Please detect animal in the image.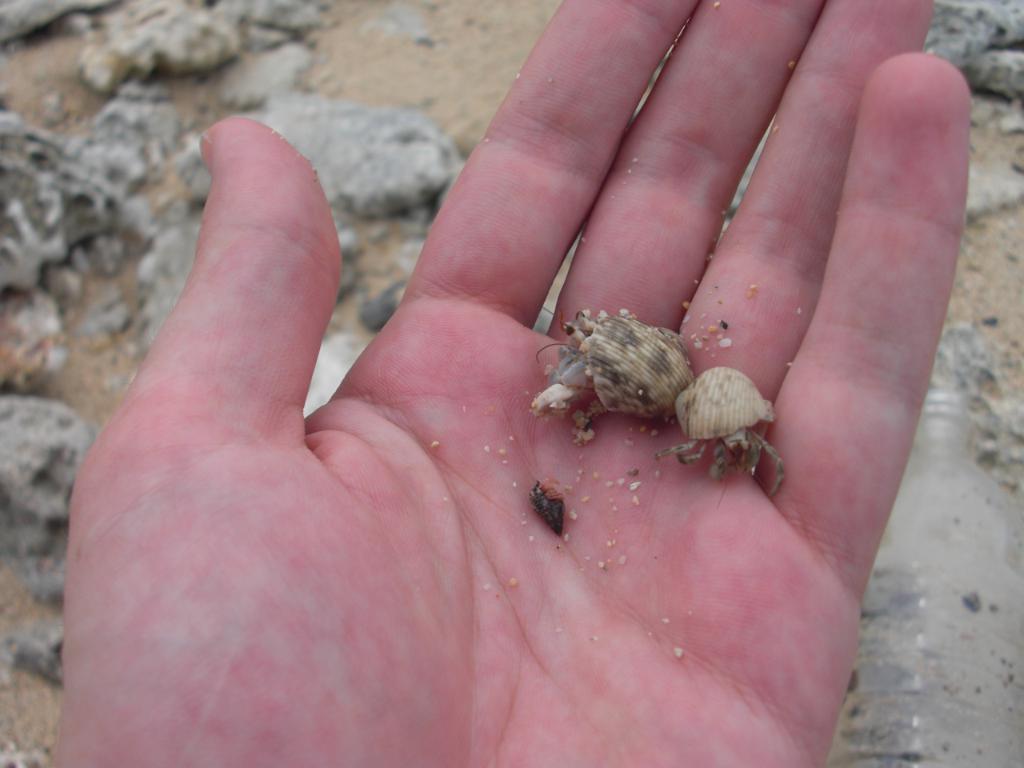
532,310,786,494.
